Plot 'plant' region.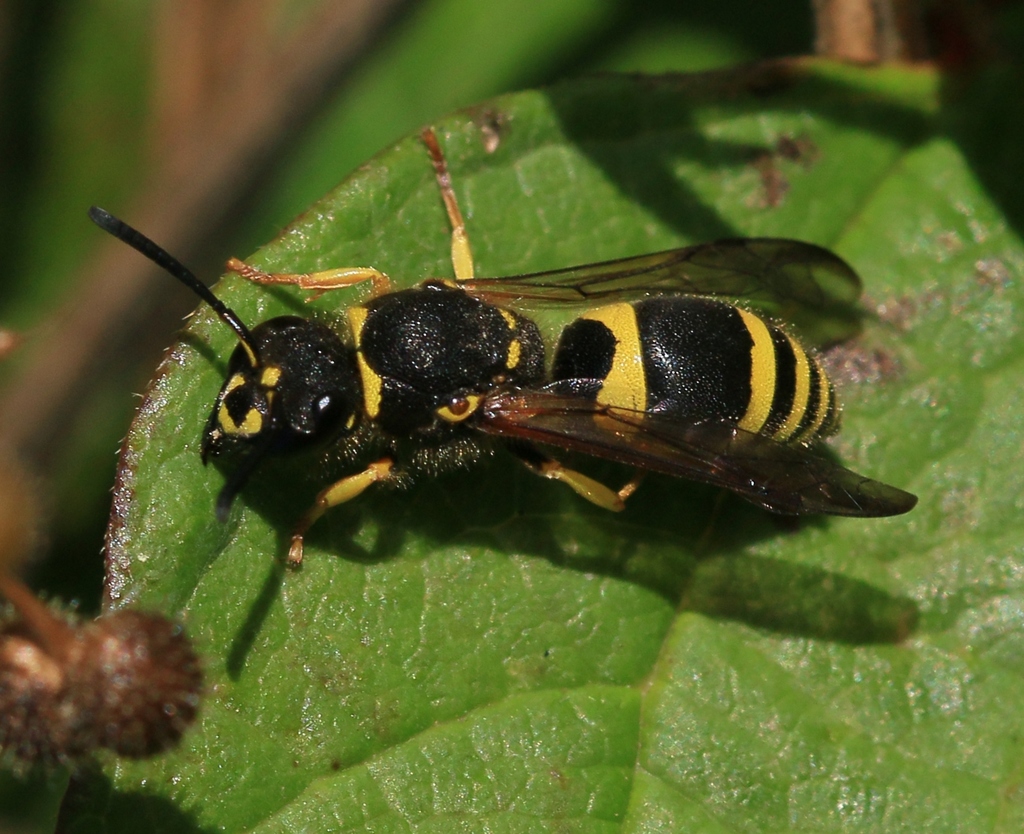
Plotted at box=[1, 4, 1023, 833].
